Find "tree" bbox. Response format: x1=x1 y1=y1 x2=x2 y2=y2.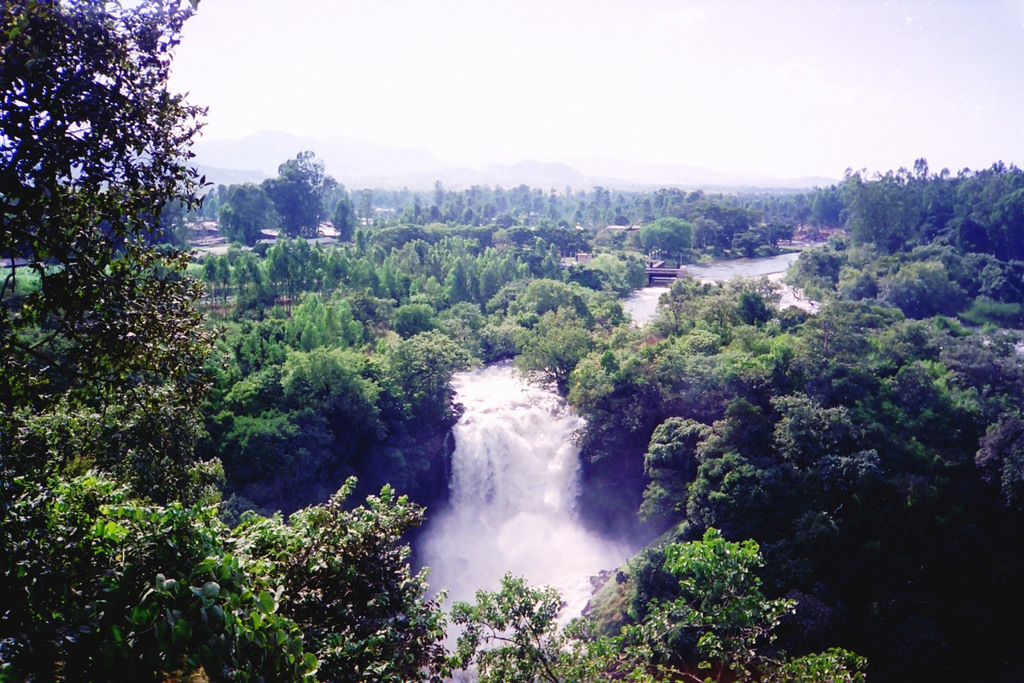
x1=566 y1=350 x2=612 y2=414.
